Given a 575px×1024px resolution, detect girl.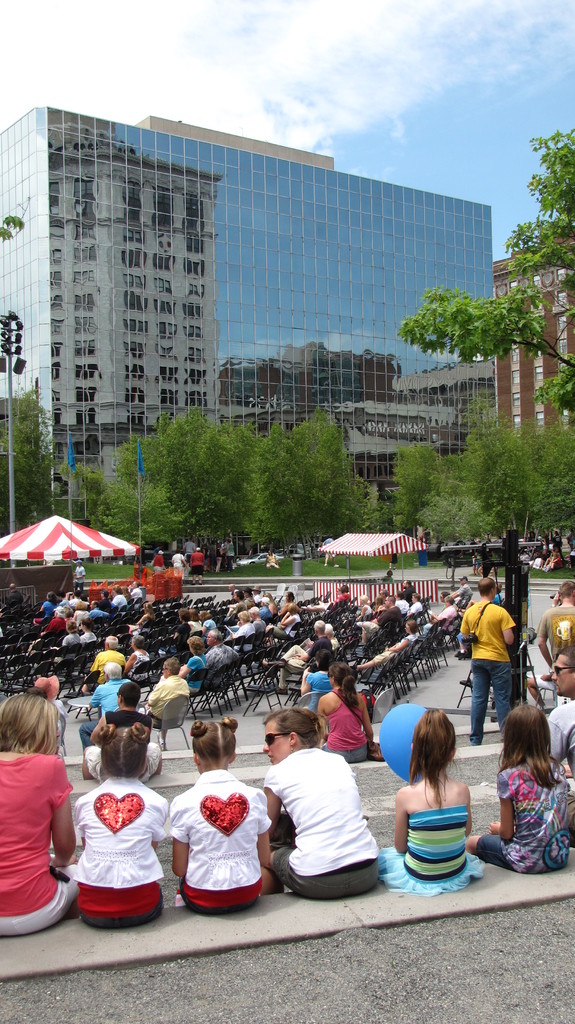
469:706:574:874.
